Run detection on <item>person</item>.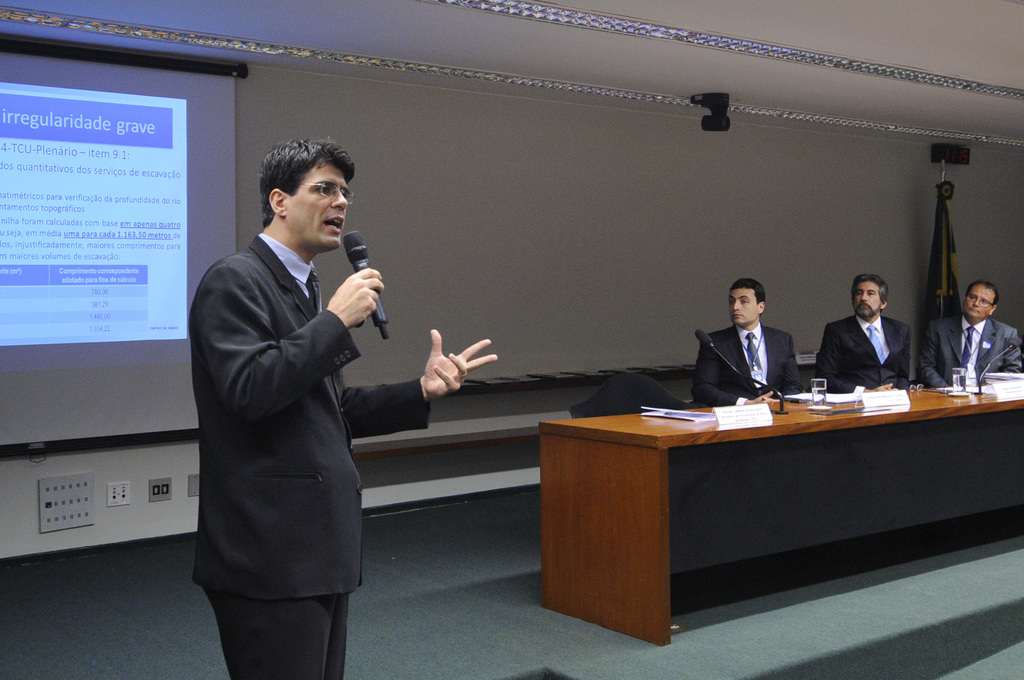
Result: locate(830, 267, 918, 409).
